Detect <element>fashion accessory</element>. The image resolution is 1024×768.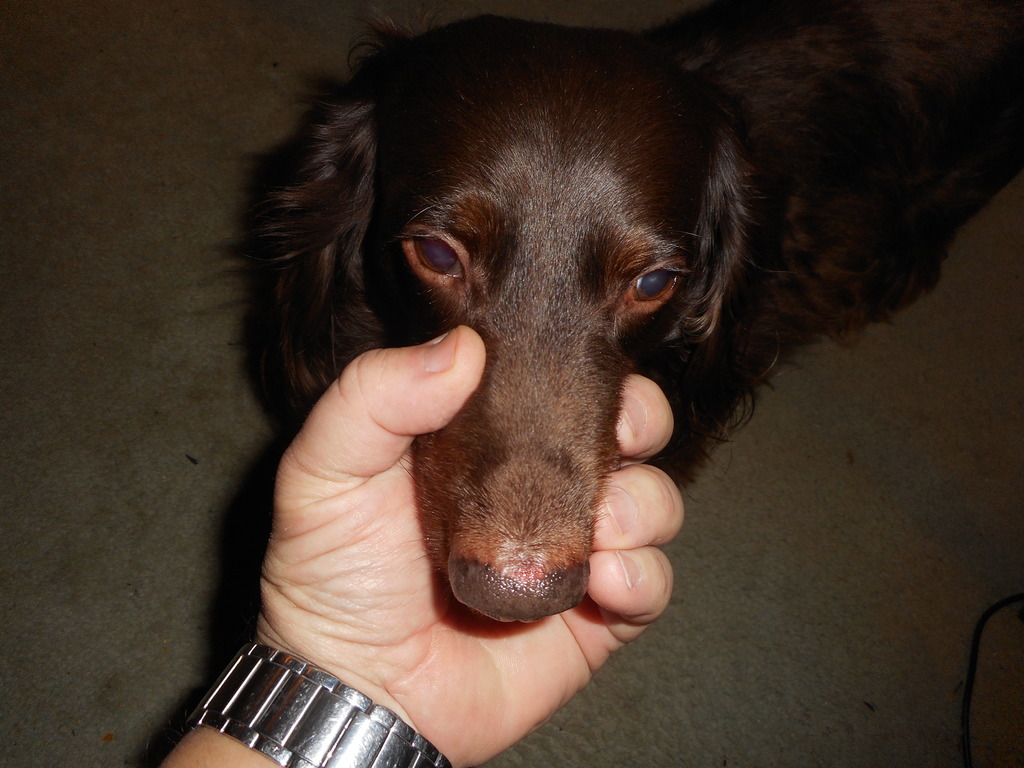
(x1=183, y1=637, x2=453, y2=767).
